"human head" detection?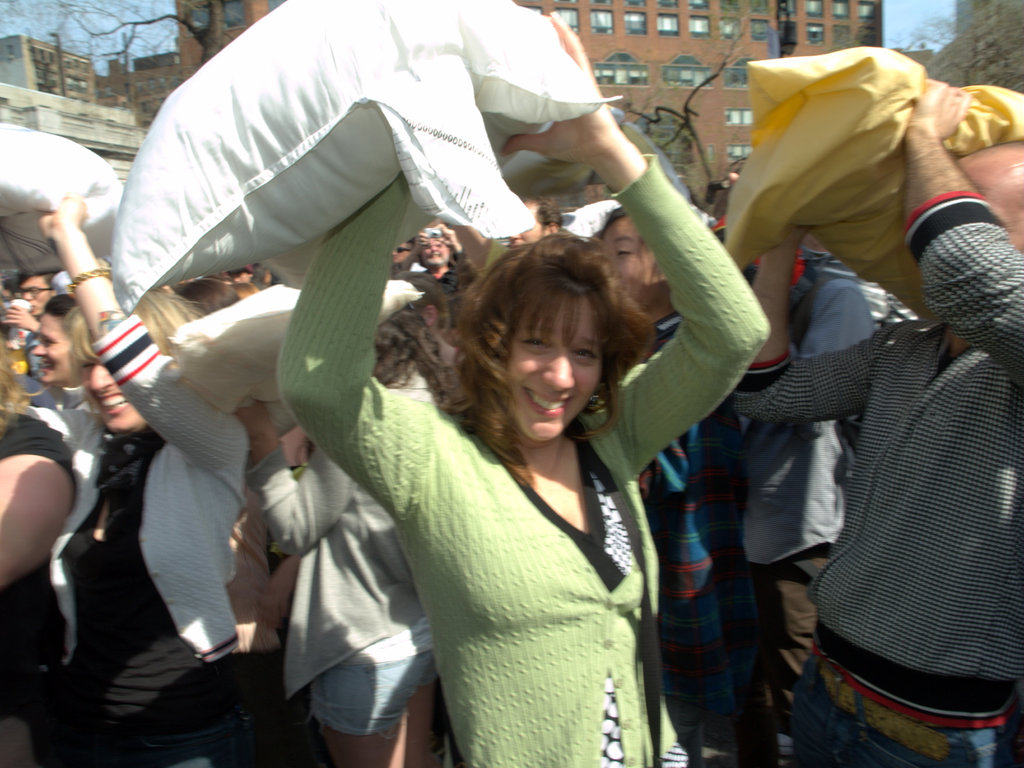
region(957, 138, 1023, 254)
